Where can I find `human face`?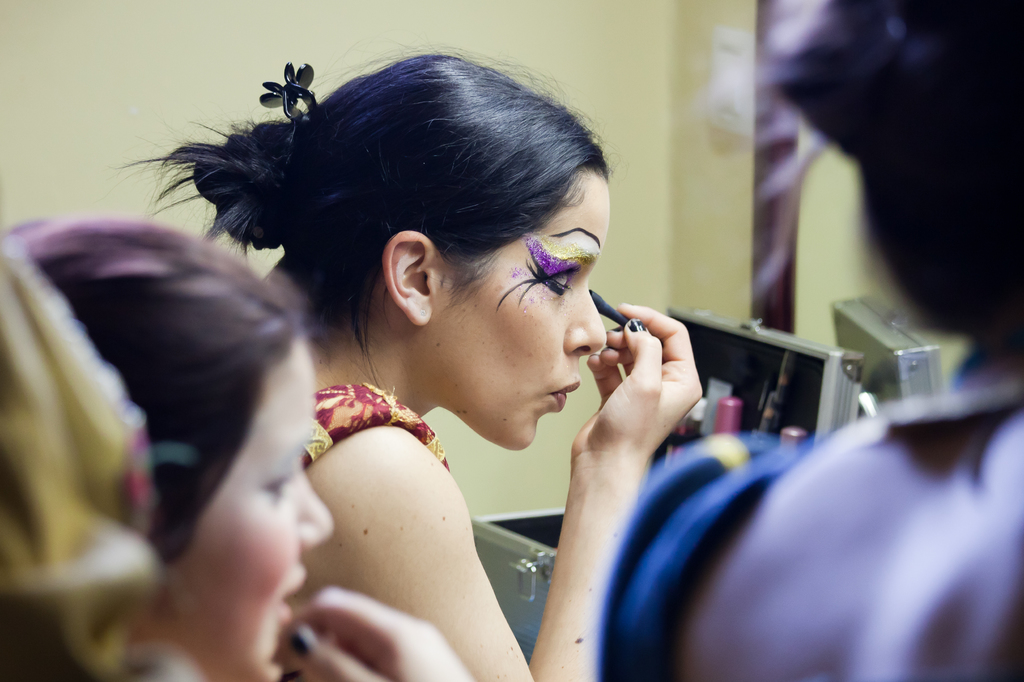
You can find it at l=166, t=337, r=337, b=678.
